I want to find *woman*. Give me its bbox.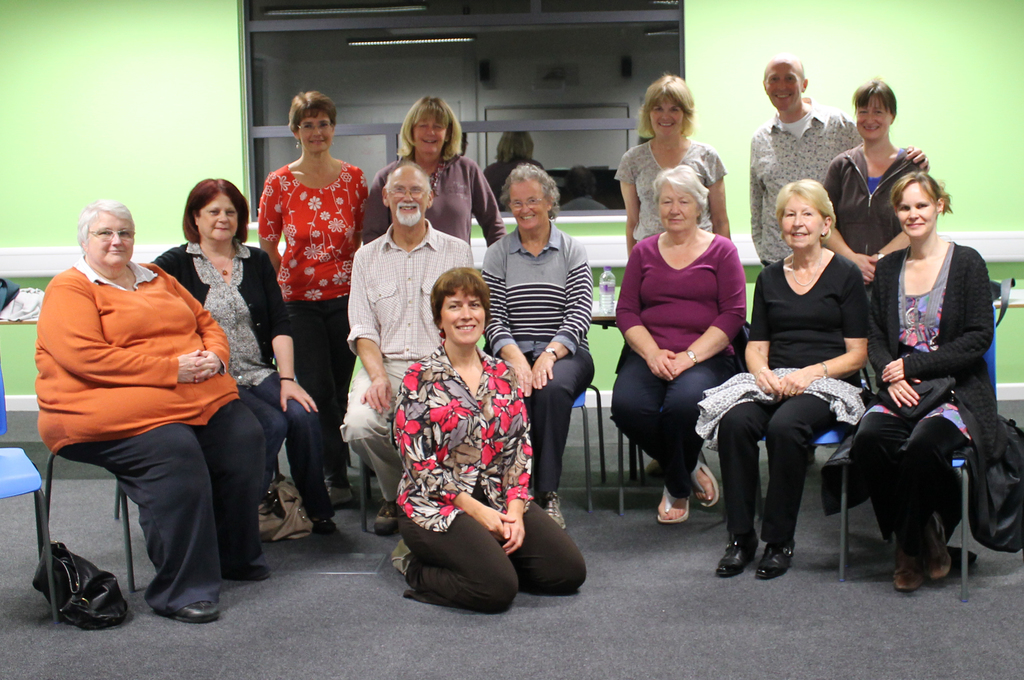
Rect(712, 176, 877, 578).
